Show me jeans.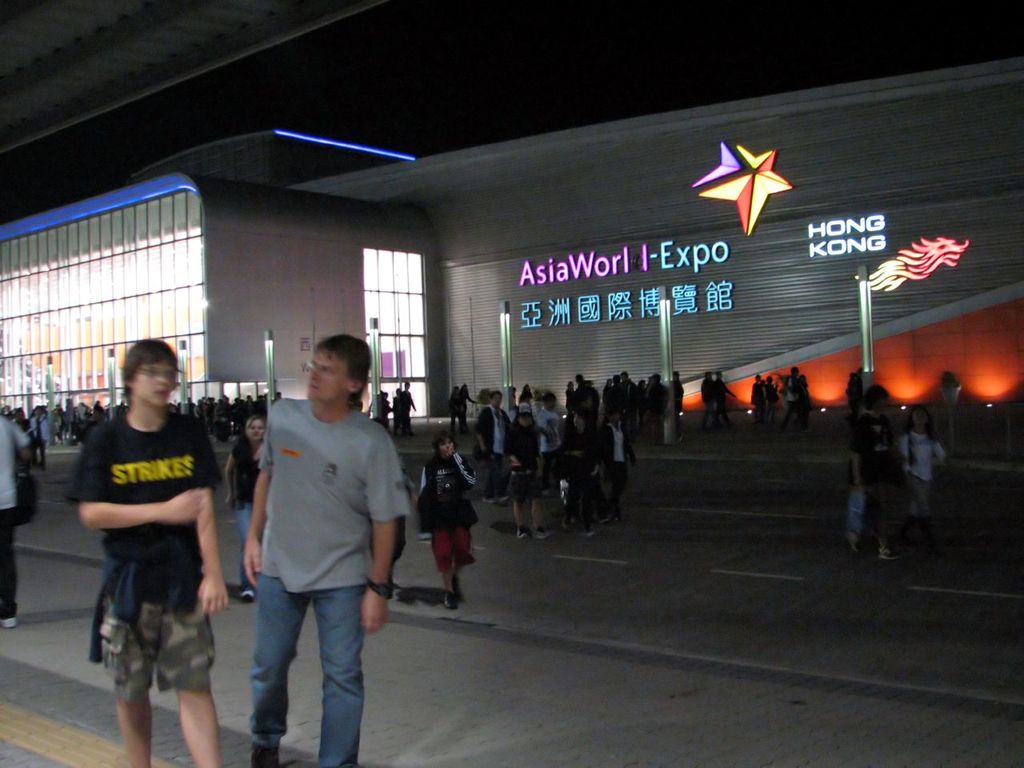
jeans is here: detection(33, 438, 49, 466).
